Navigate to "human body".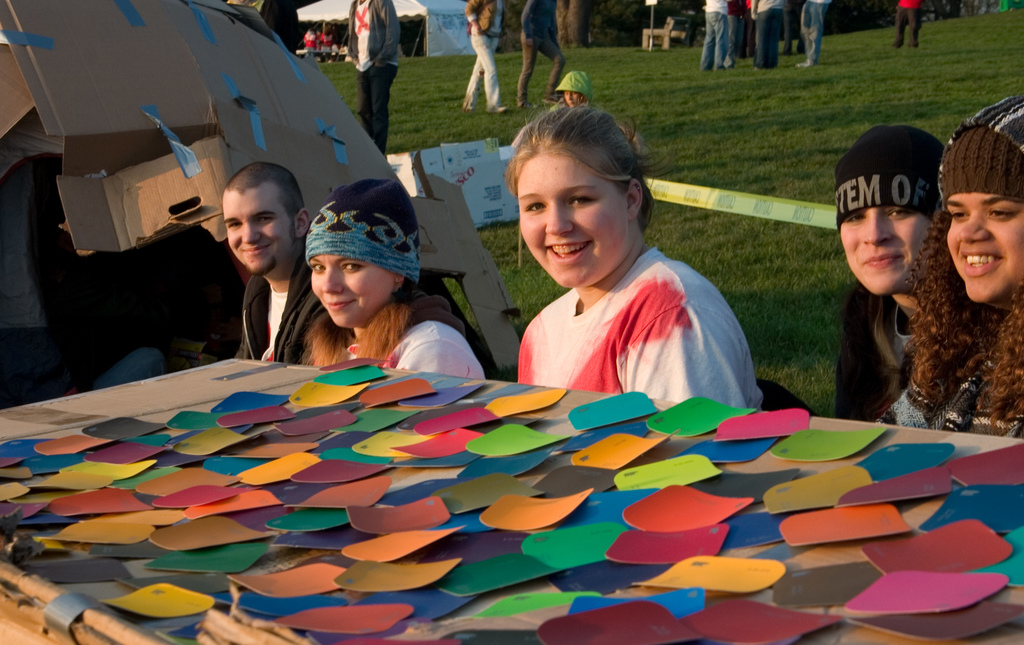
Navigation target: 830:121:943:421.
